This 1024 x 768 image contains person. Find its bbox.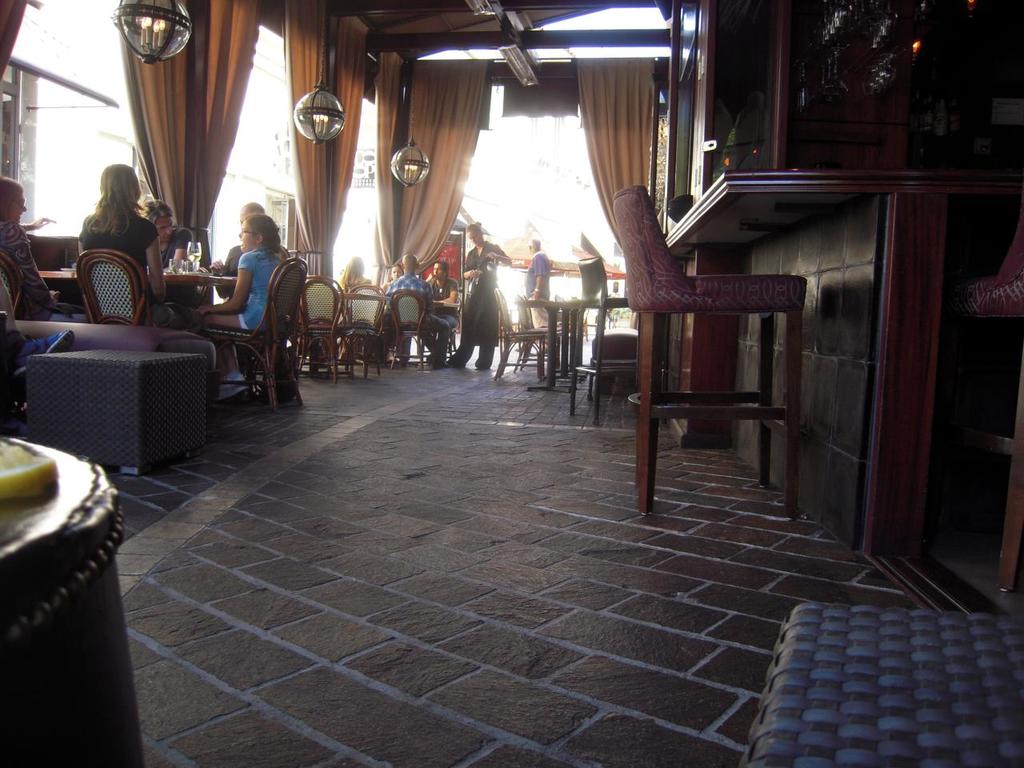
region(209, 204, 293, 376).
